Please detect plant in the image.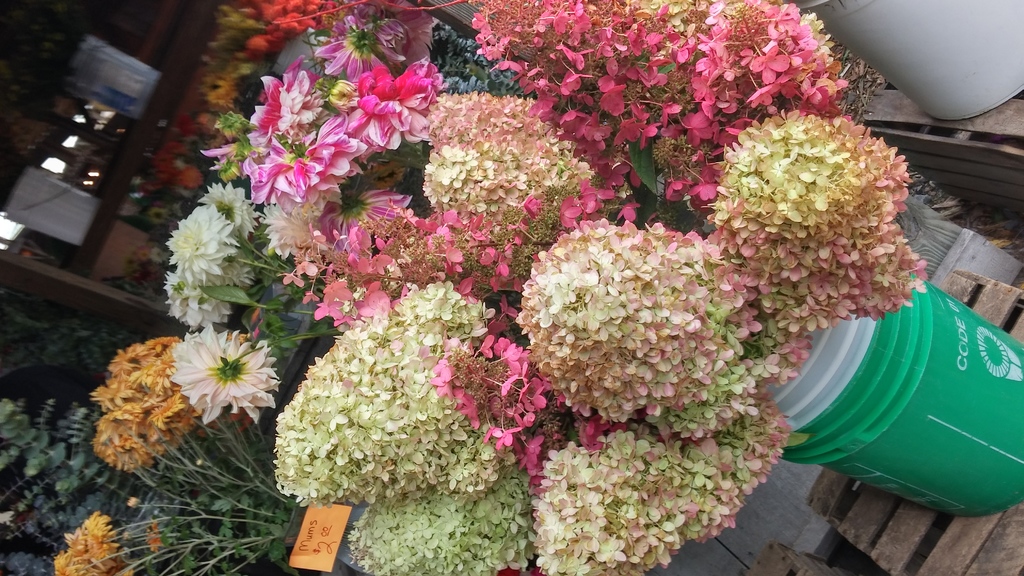
l=513, t=221, r=815, b=440.
